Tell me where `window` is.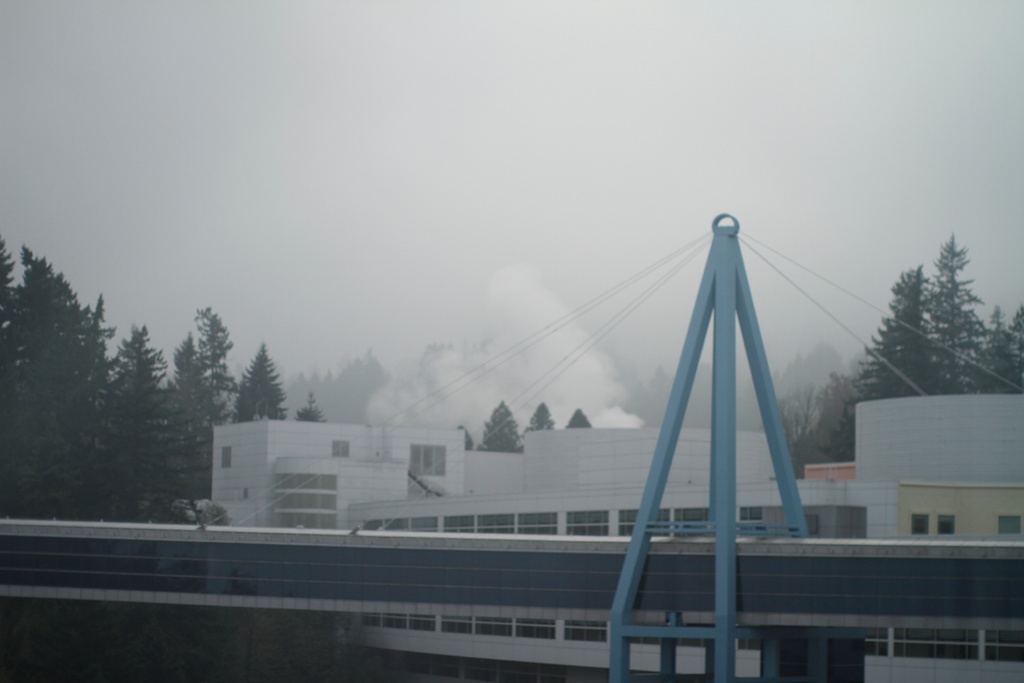
`window` is at bbox(405, 448, 447, 477).
